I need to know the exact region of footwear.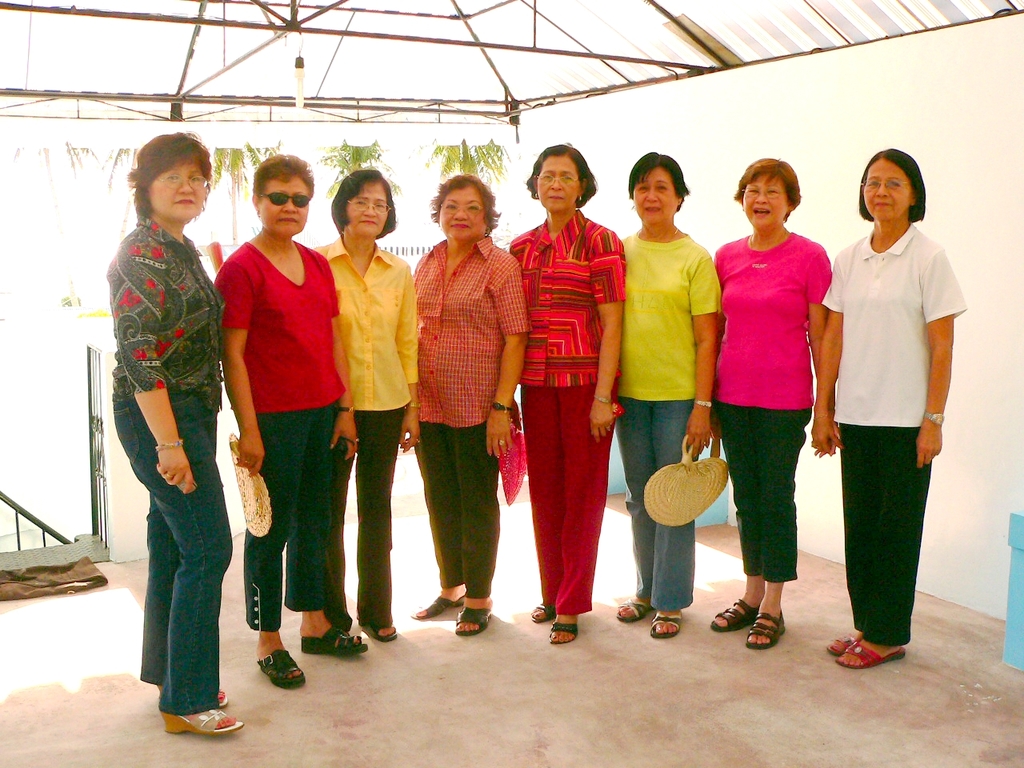
Region: select_region(711, 595, 758, 634).
